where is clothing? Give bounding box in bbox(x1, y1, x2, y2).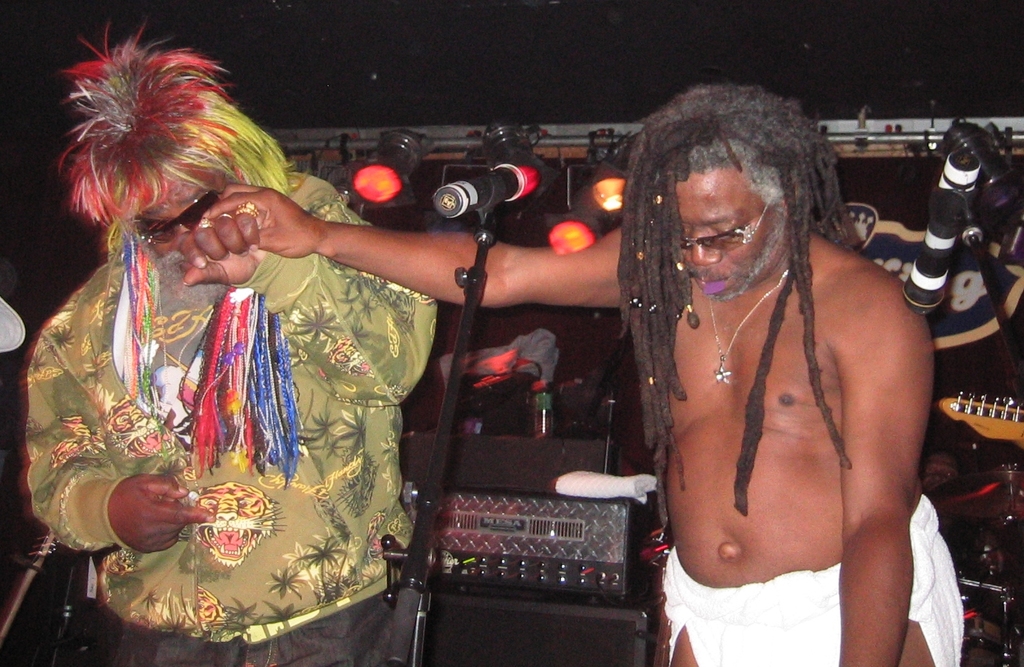
bbox(656, 491, 966, 666).
